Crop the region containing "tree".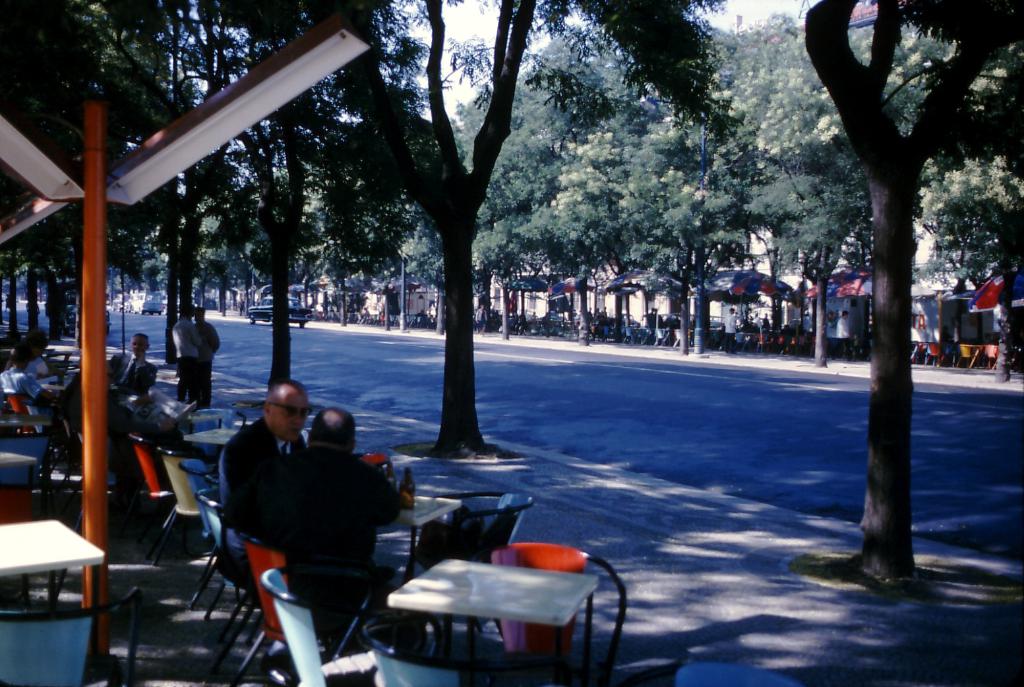
Crop region: 0/0/746/459.
